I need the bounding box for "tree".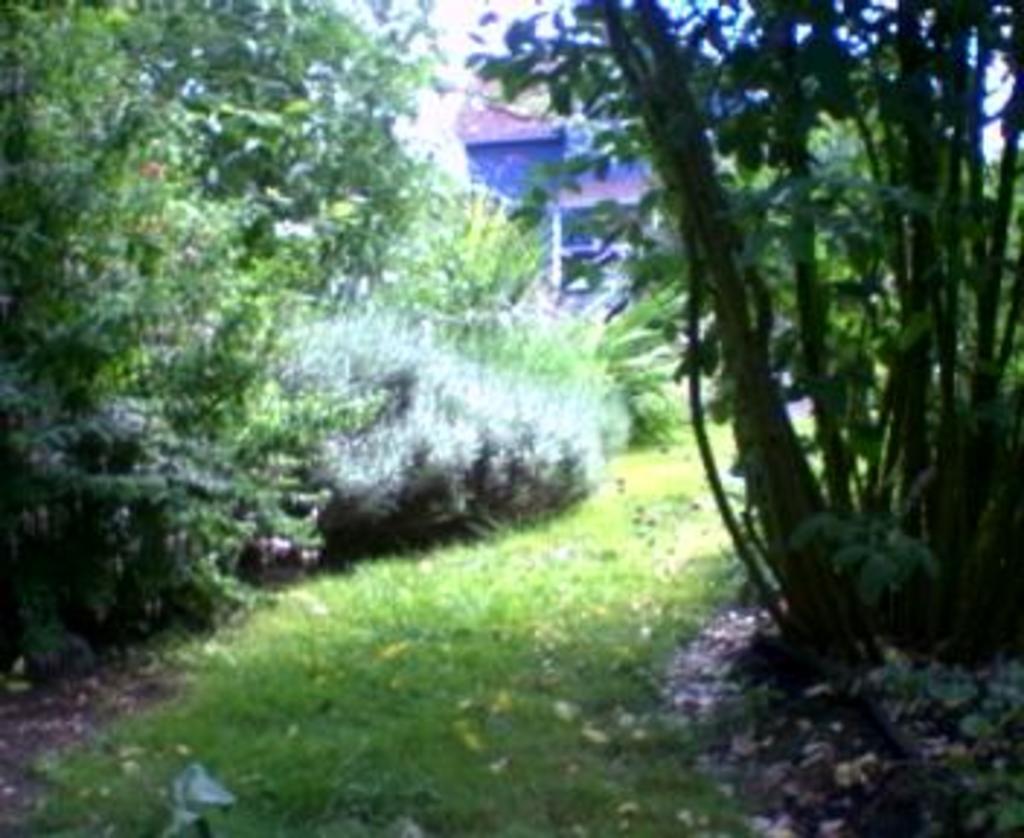
Here it is: 0,0,352,666.
